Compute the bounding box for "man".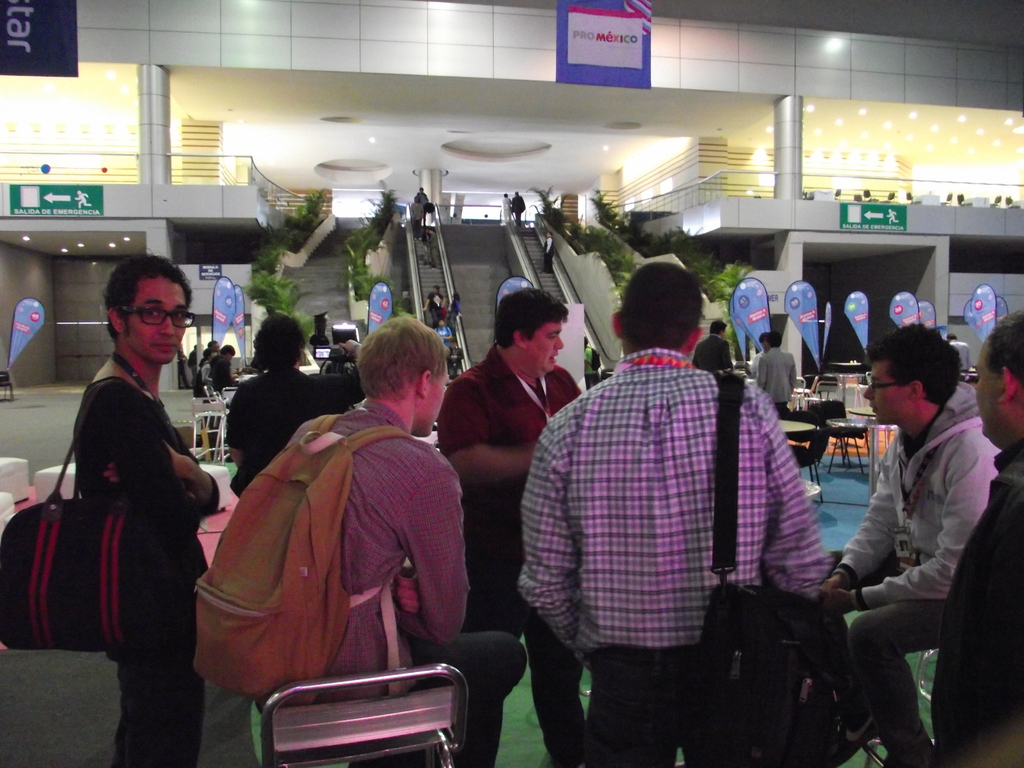
436 287 584 767.
